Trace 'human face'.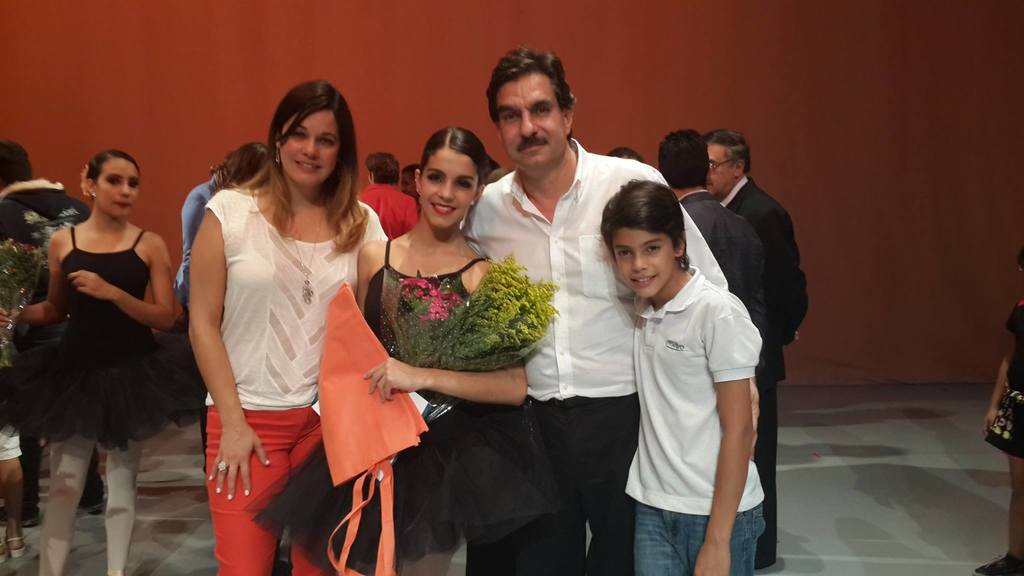
Traced to locate(97, 161, 138, 221).
